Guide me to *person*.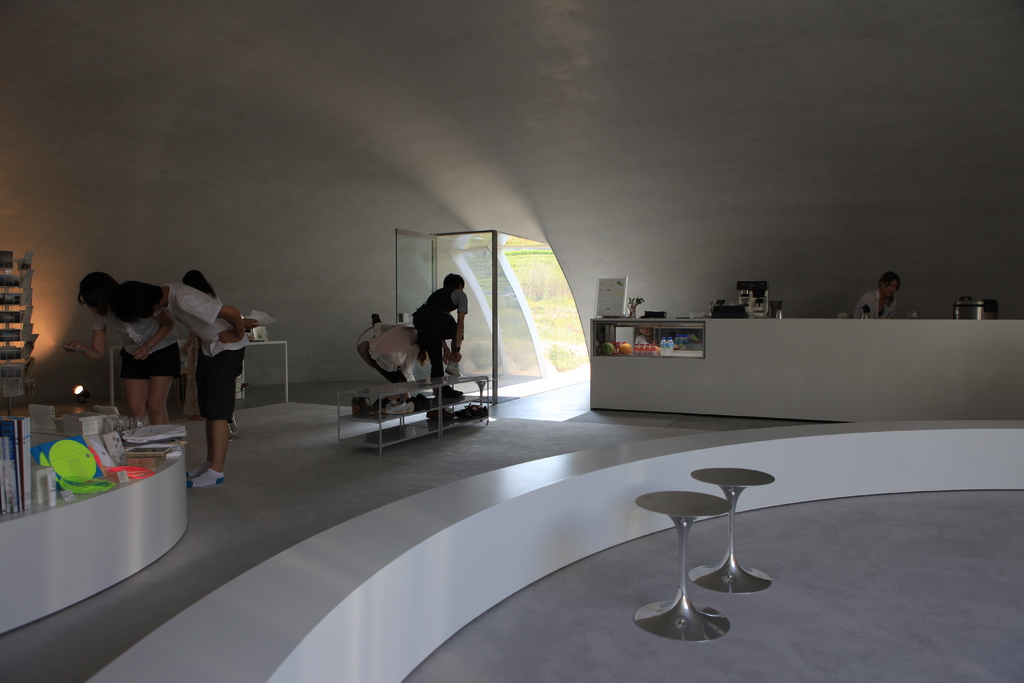
Guidance: bbox(106, 284, 250, 489).
